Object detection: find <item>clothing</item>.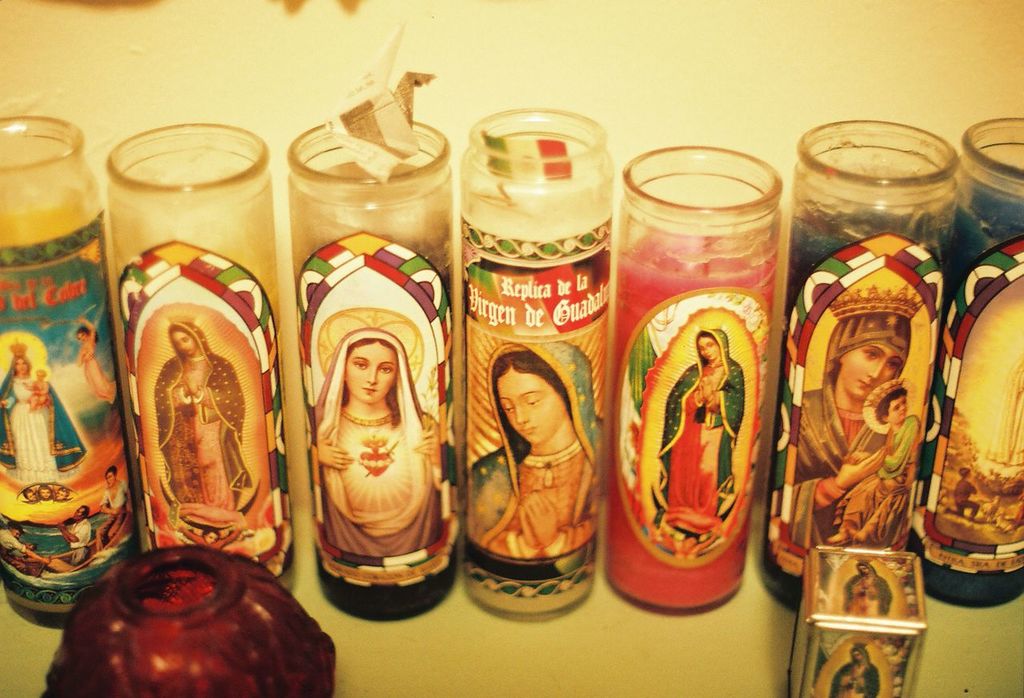
<box>95,483,128,555</box>.
